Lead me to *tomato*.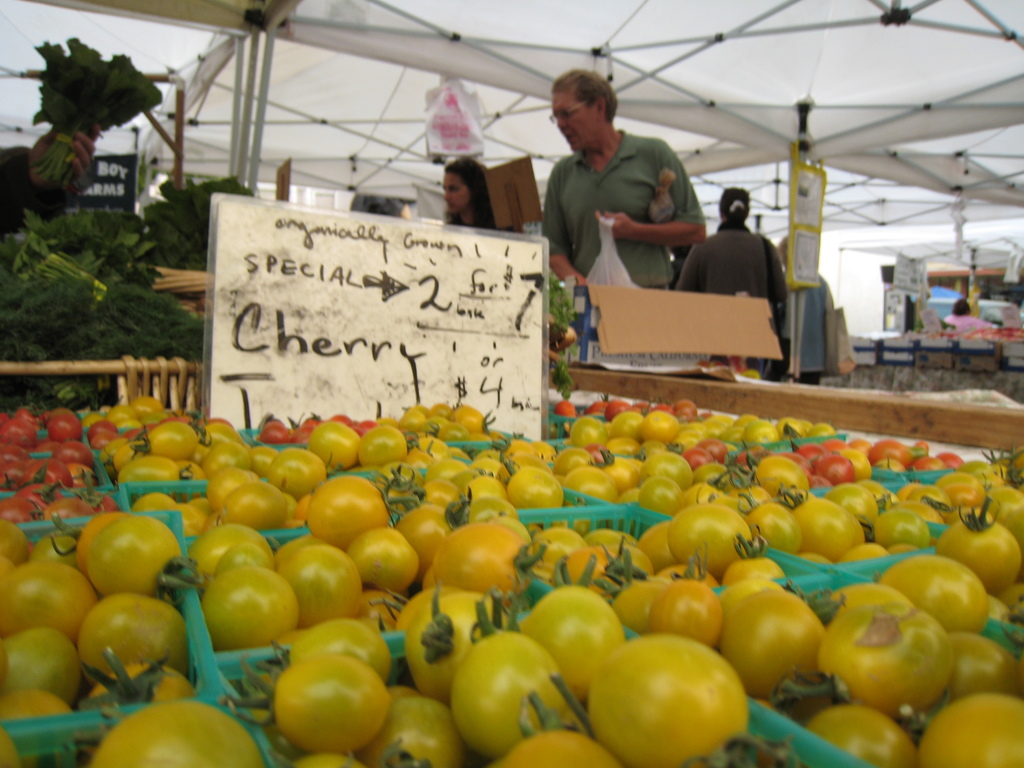
Lead to box=[614, 566, 664, 632].
